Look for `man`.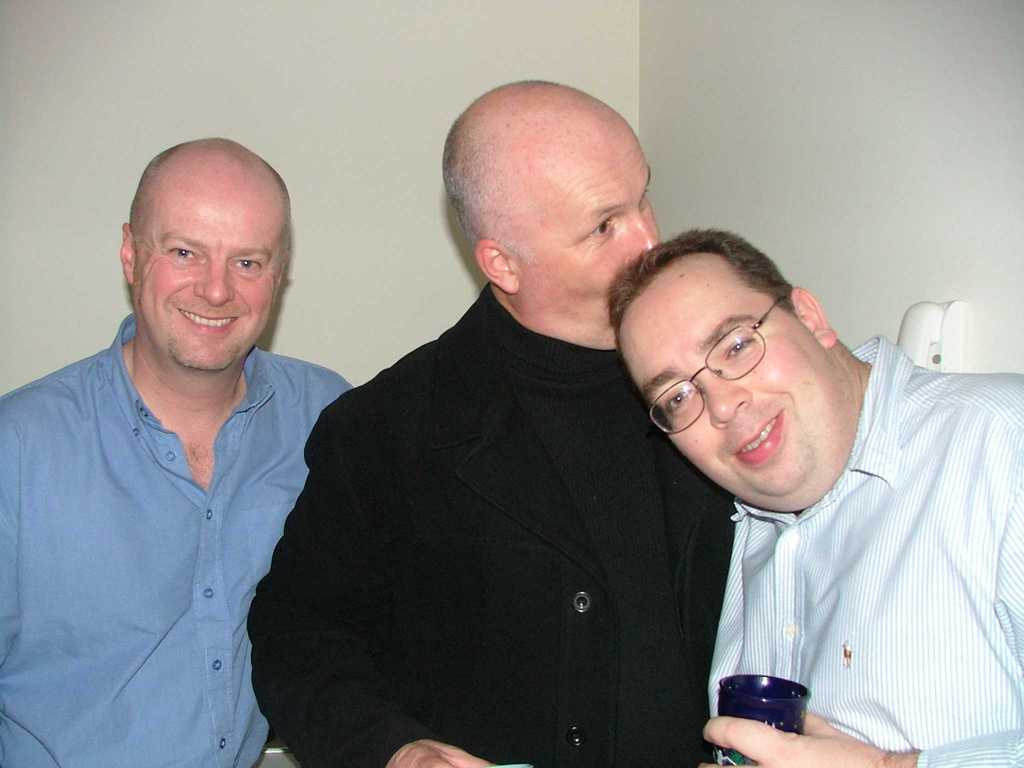
Found: (250,79,742,767).
